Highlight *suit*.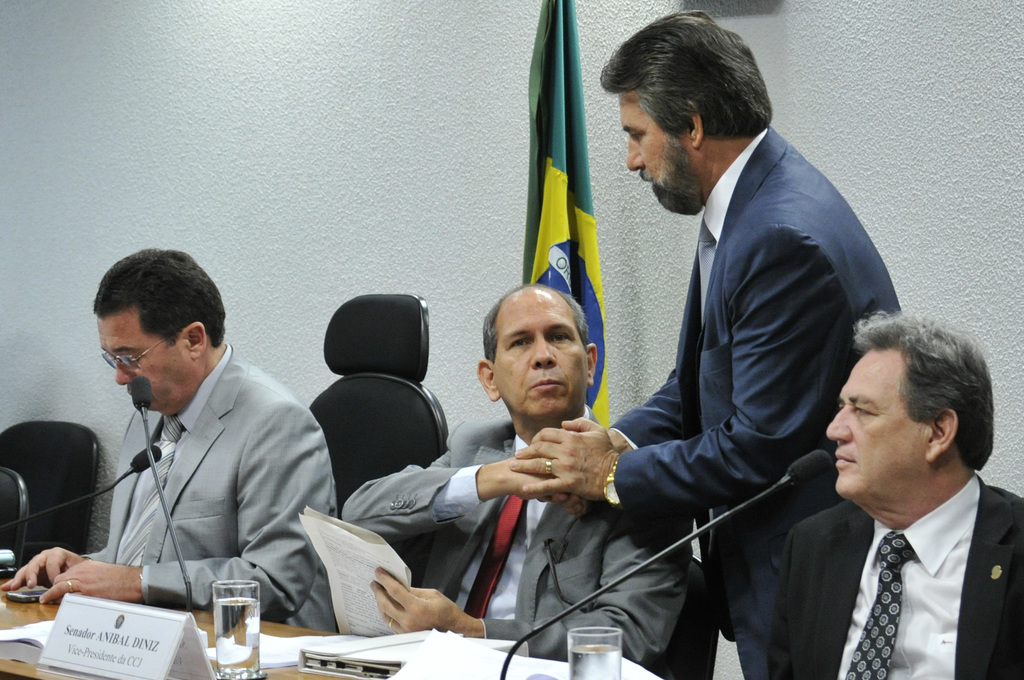
Highlighted region: (339,407,695,665).
